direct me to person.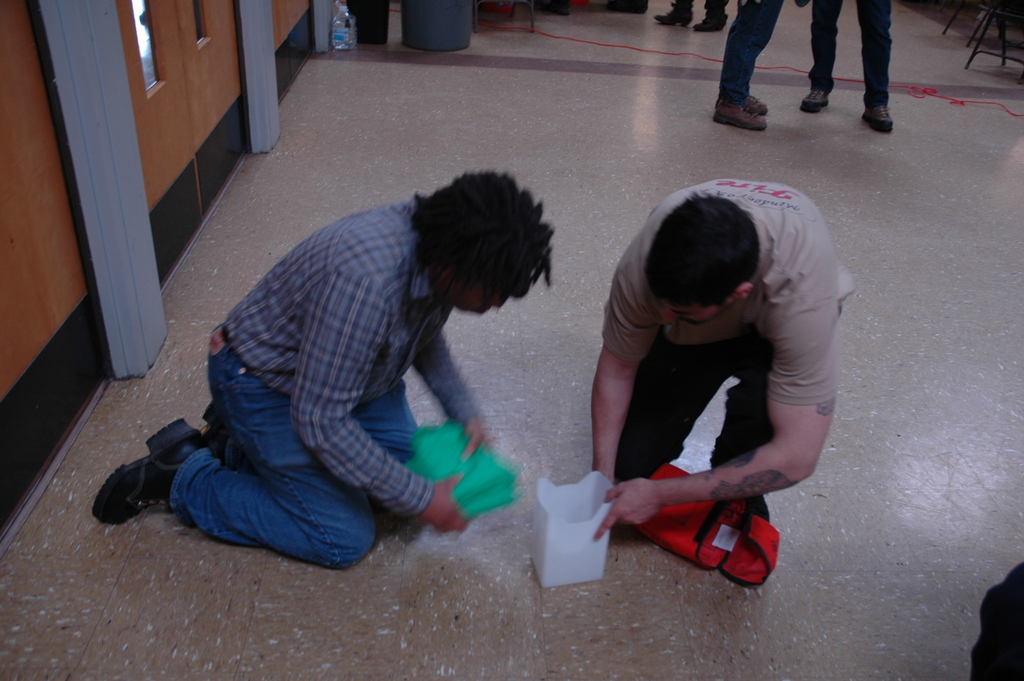
Direction: x1=710, y1=0, x2=790, y2=130.
